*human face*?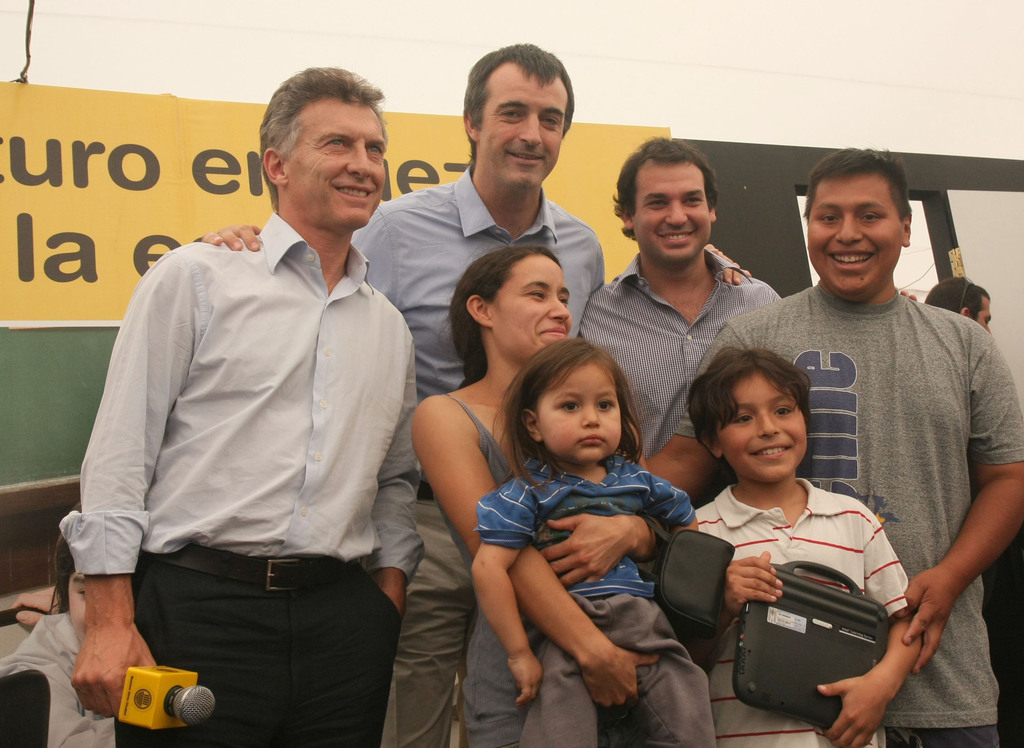
{"left": 478, "top": 65, "right": 567, "bottom": 193}
